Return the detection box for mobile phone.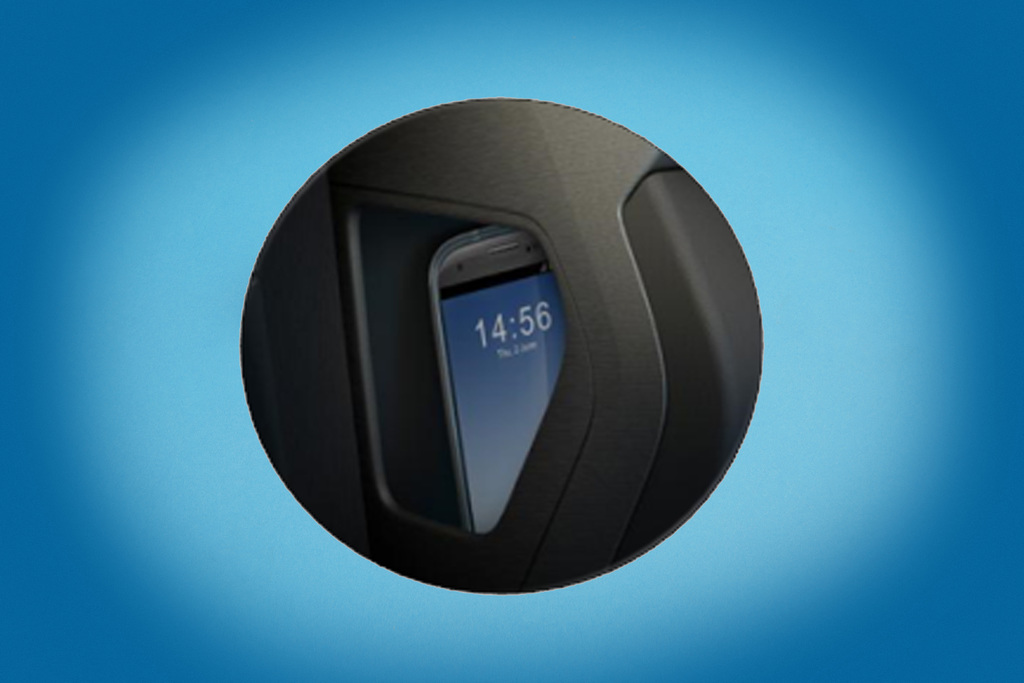
bbox=[429, 219, 577, 532].
